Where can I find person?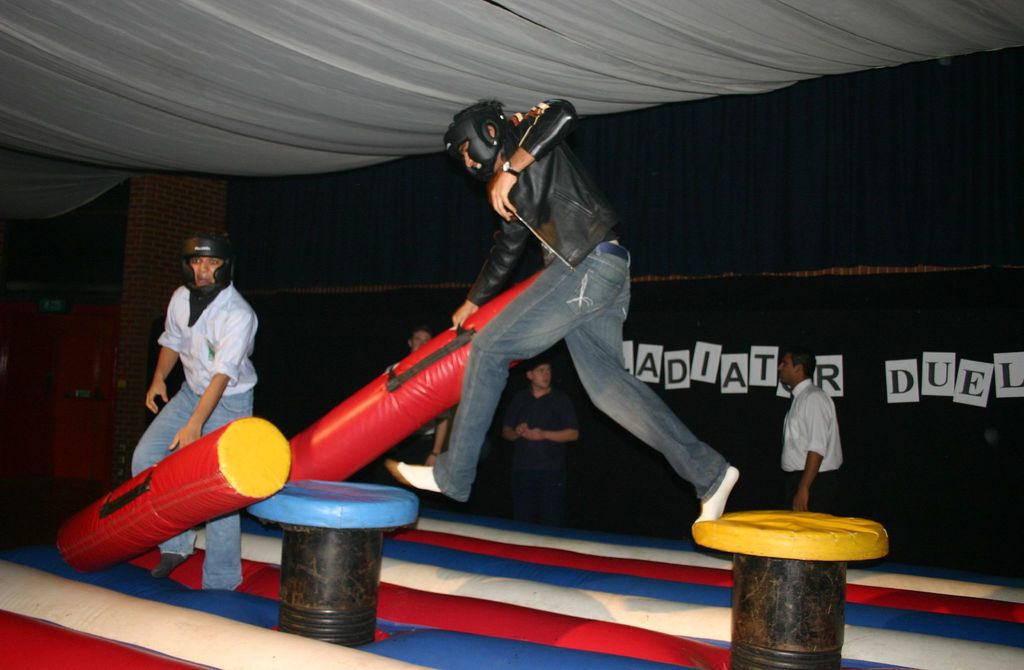
You can find it at bbox=(375, 90, 742, 528).
